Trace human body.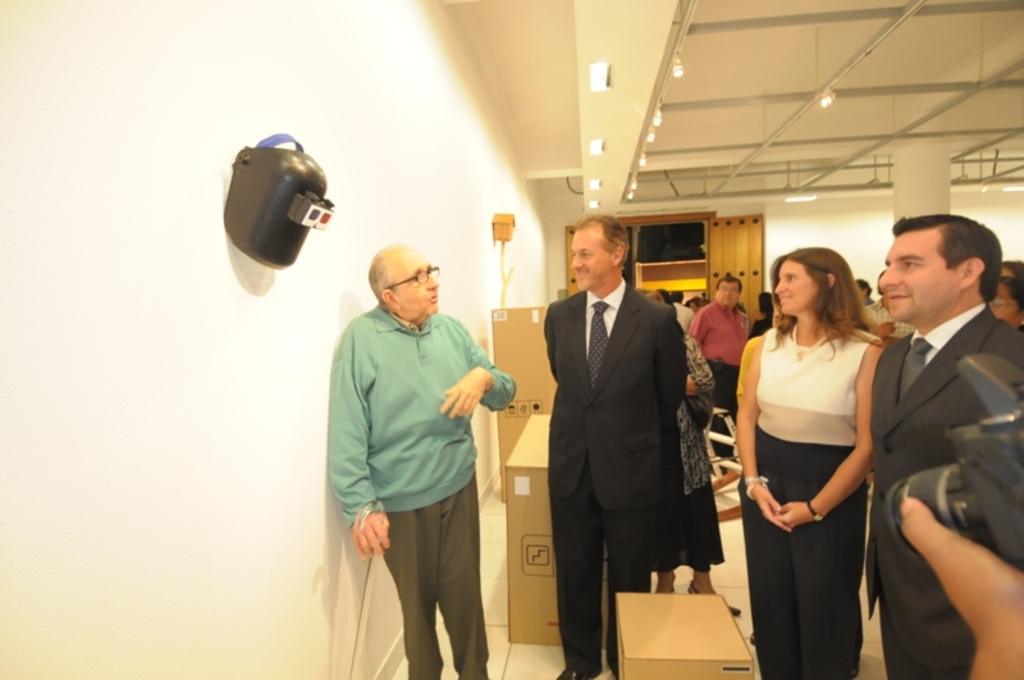
Traced to Rect(692, 307, 756, 478).
